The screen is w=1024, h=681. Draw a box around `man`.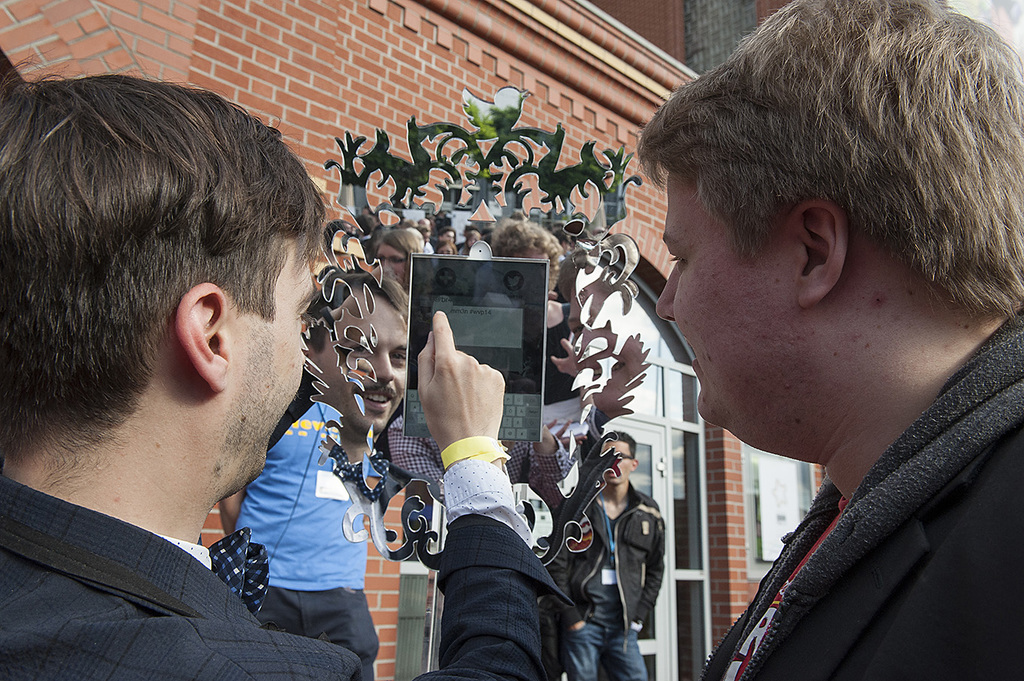
<bbox>562, 424, 672, 680</bbox>.
